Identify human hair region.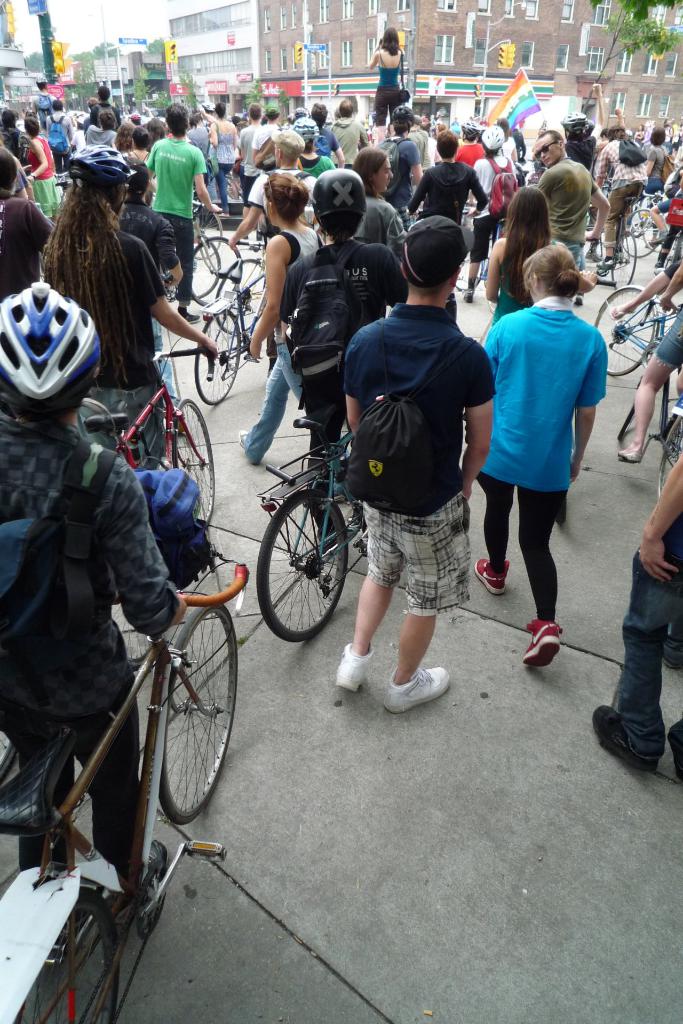
Region: [233,113,240,125].
